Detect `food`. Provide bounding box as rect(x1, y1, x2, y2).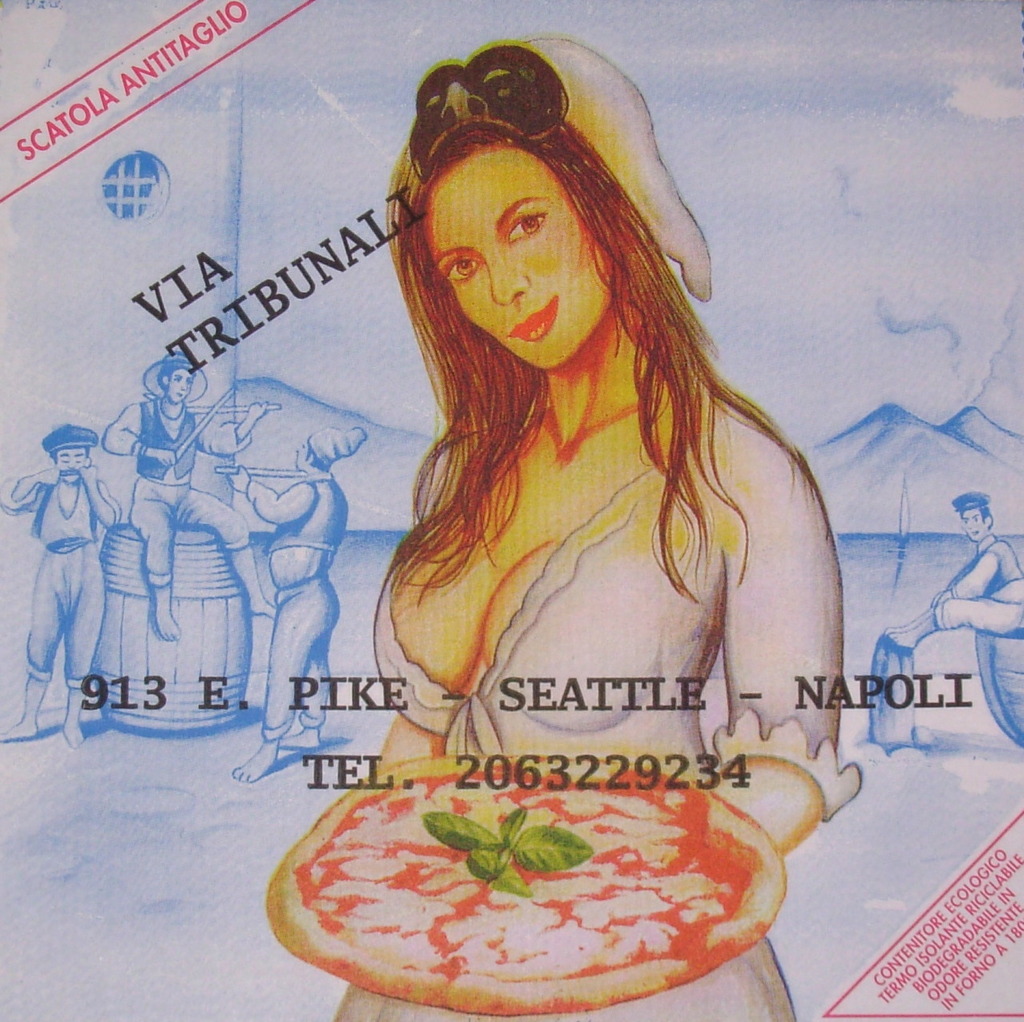
rect(306, 776, 789, 999).
